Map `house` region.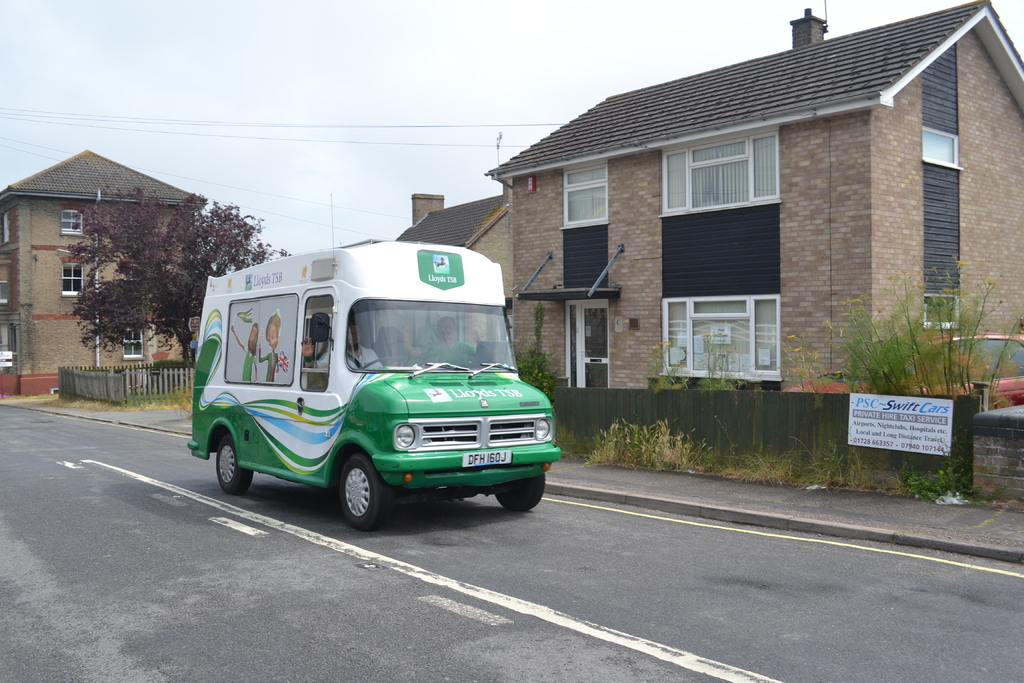
Mapped to select_region(0, 147, 207, 399).
